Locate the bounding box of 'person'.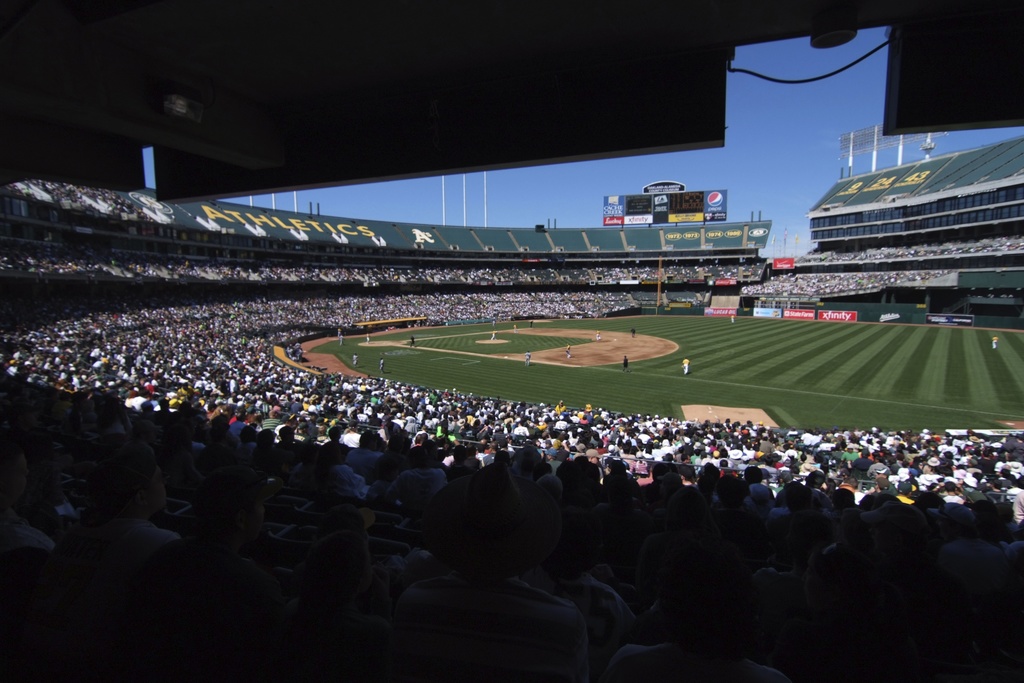
Bounding box: 521,345,533,368.
